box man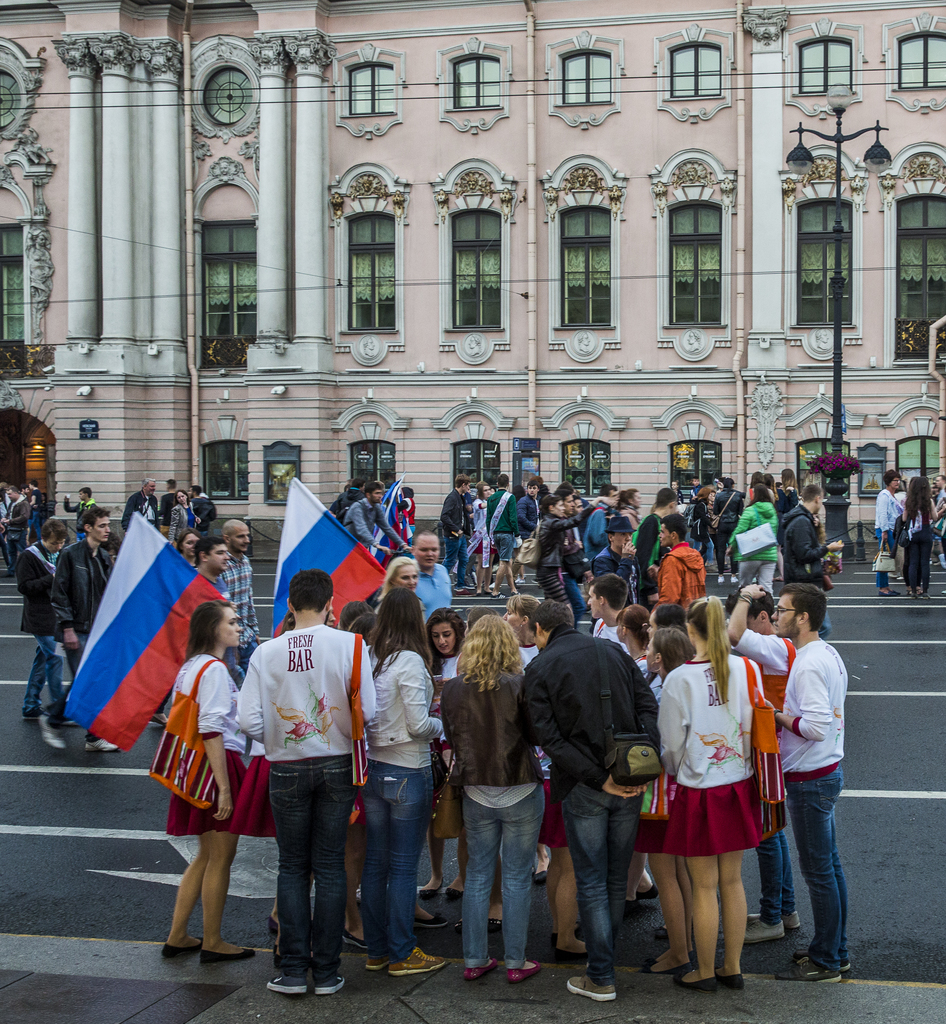
{"left": 223, "top": 571, "right": 372, "bottom": 1001}
